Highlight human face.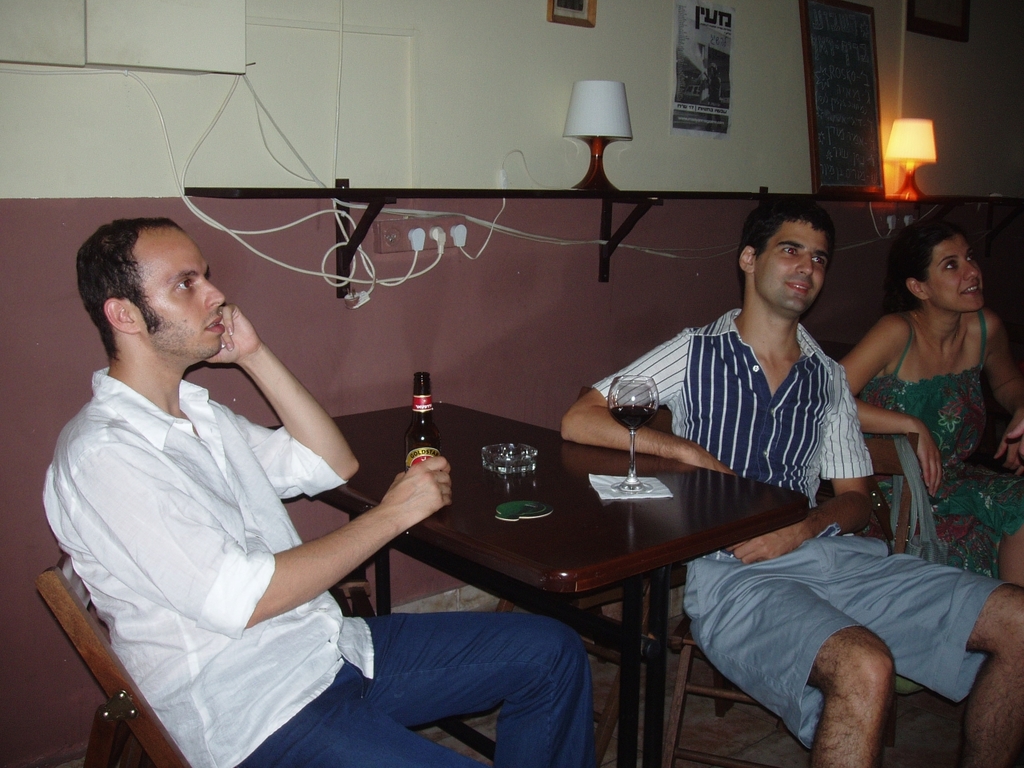
Highlighted region: (x1=147, y1=234, x2=227, y2=354).
